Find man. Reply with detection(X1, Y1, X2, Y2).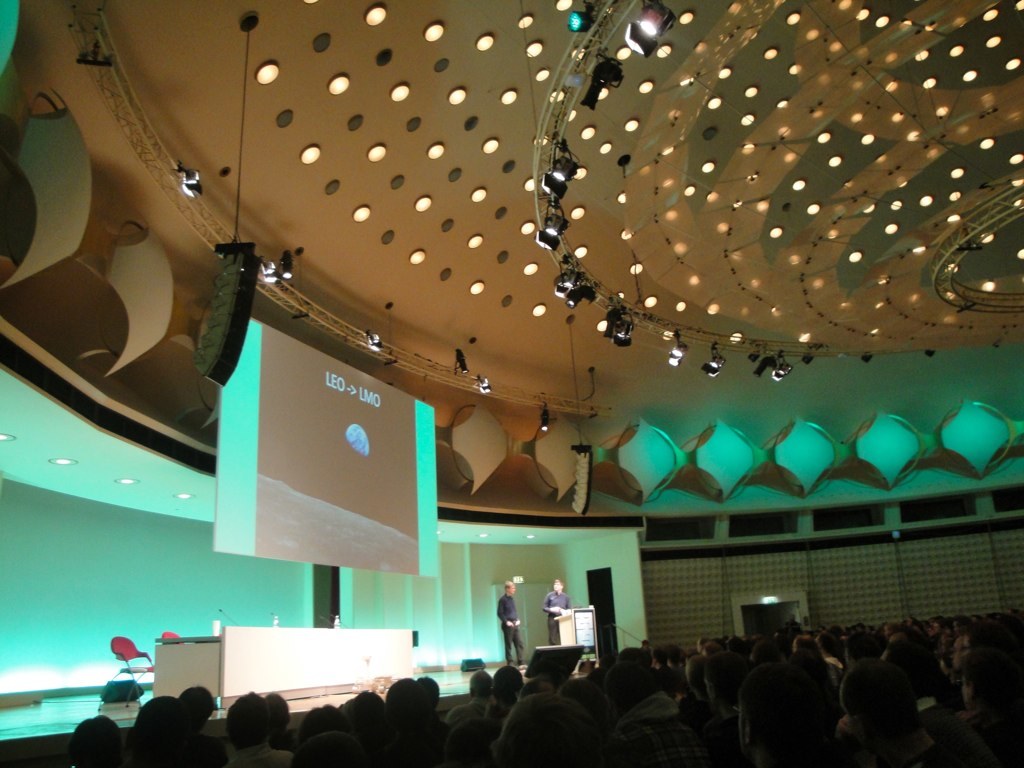
detection(542, 578, 570, 644).
